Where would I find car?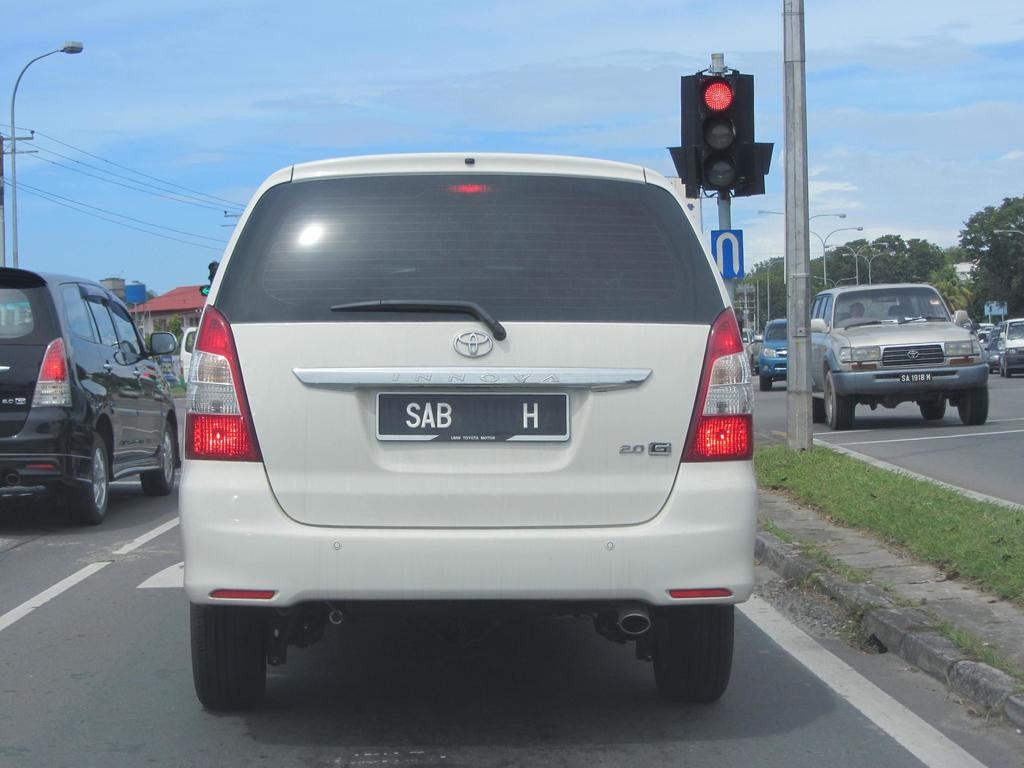
At 183 323 200 378.
